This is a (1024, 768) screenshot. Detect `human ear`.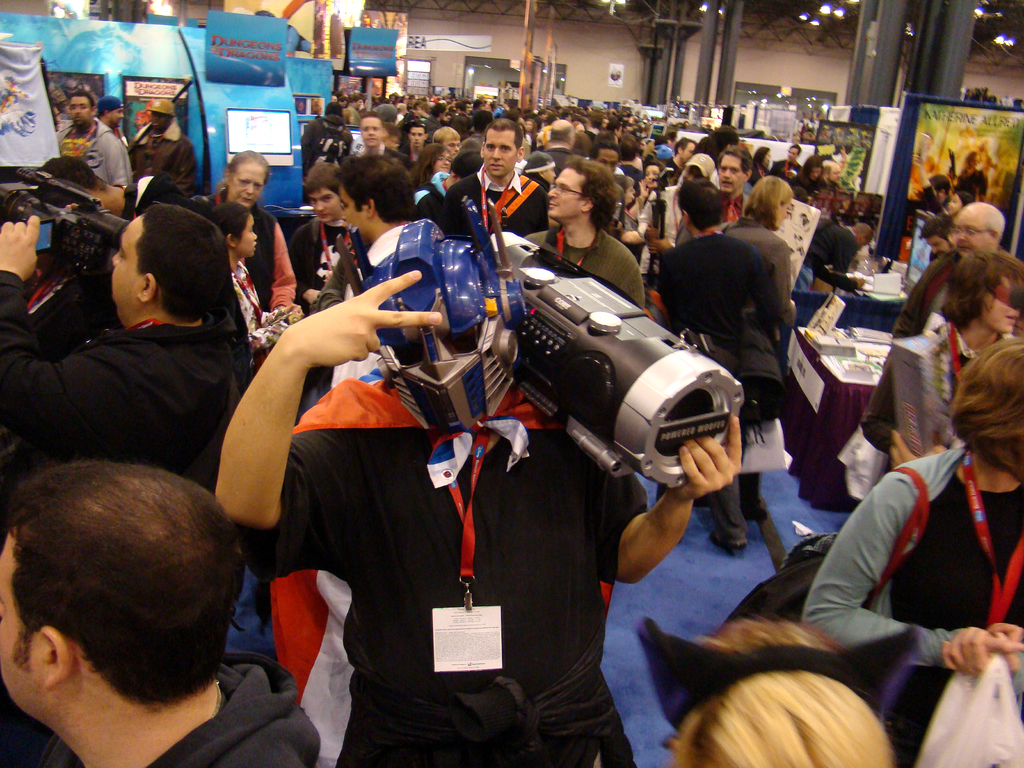
(580, 198, 595, 209).
